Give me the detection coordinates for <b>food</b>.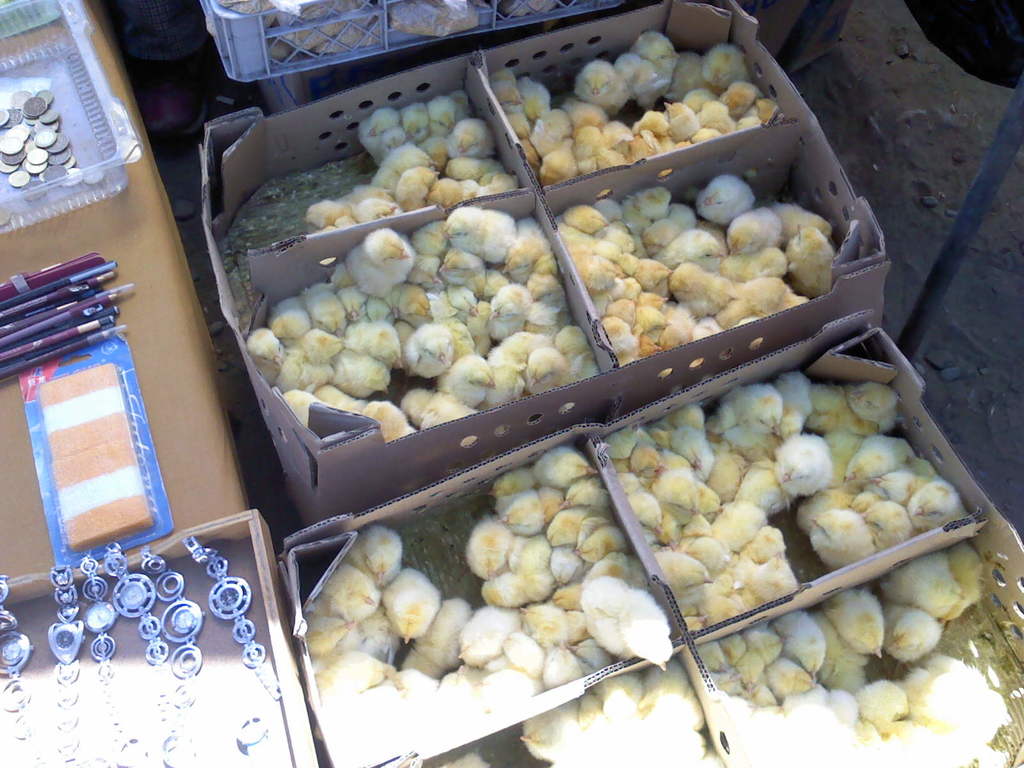
[273, 0, 378, 54].
